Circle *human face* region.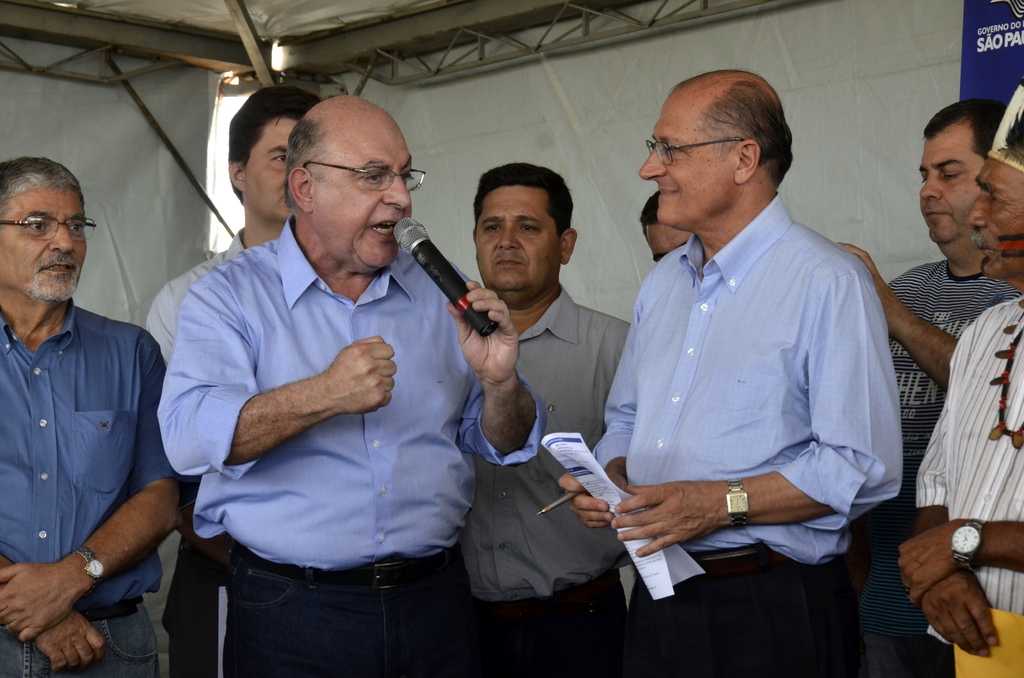
Region: 0/187/86/306.
